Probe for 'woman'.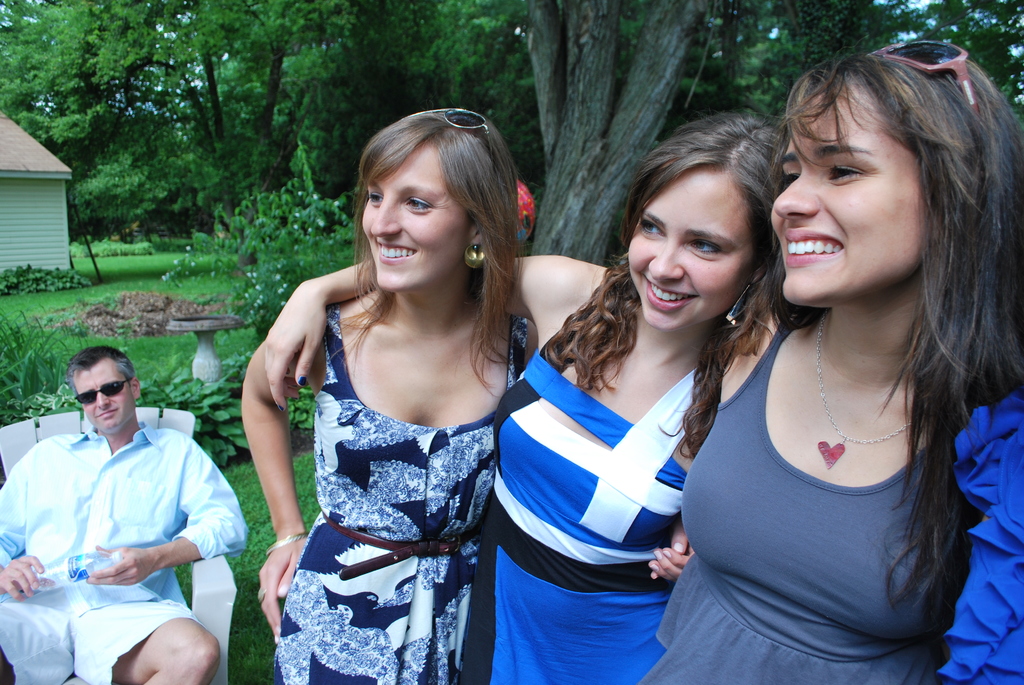
Probe result: <bbox>620, 40, 1023, 684</bbox>.
